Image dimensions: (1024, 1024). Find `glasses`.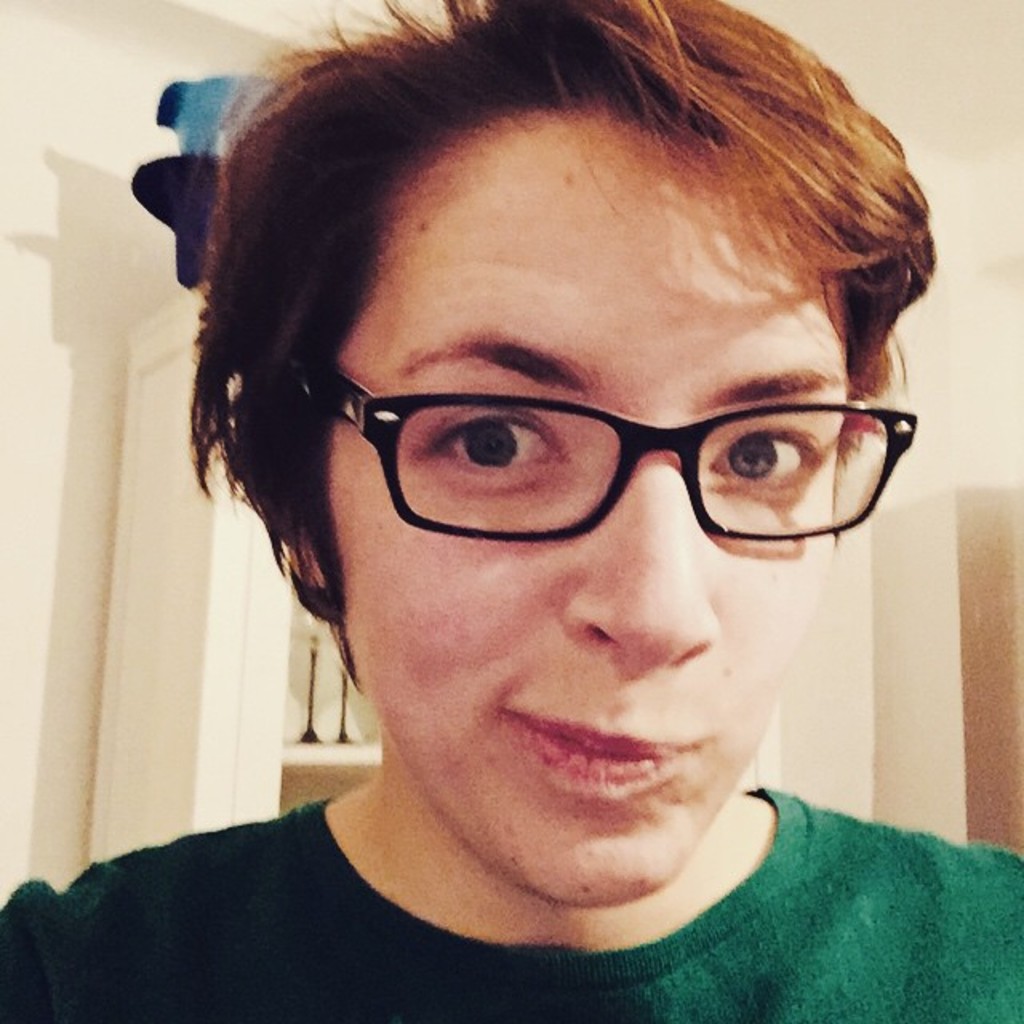
<box>280,349,917,558</box>.
